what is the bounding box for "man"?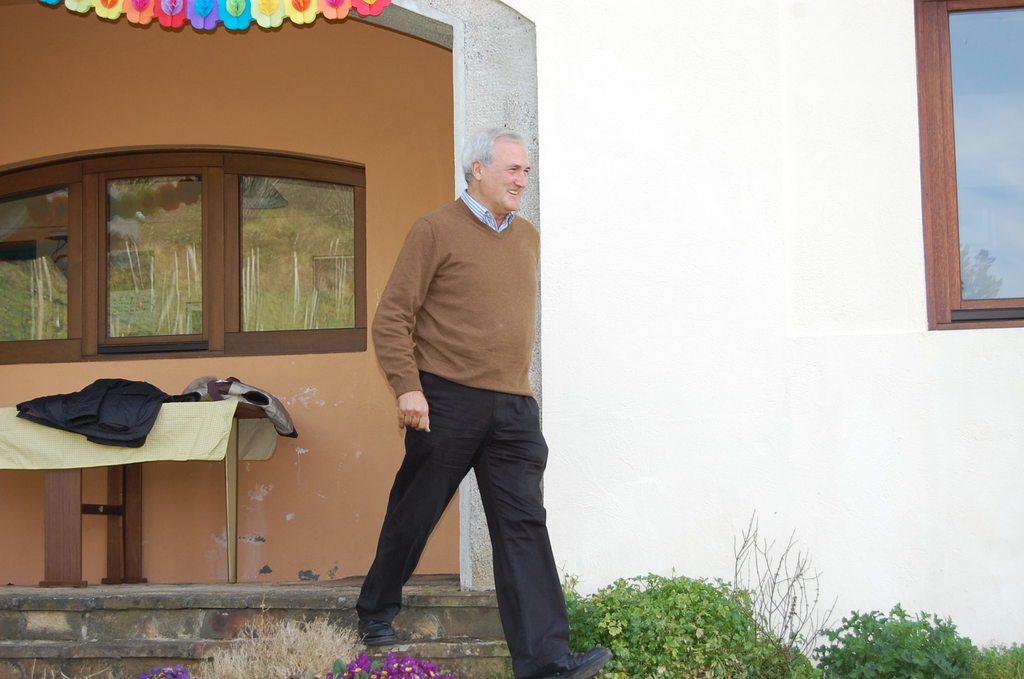
(left=344, top=148, right=568, bottom=653).
